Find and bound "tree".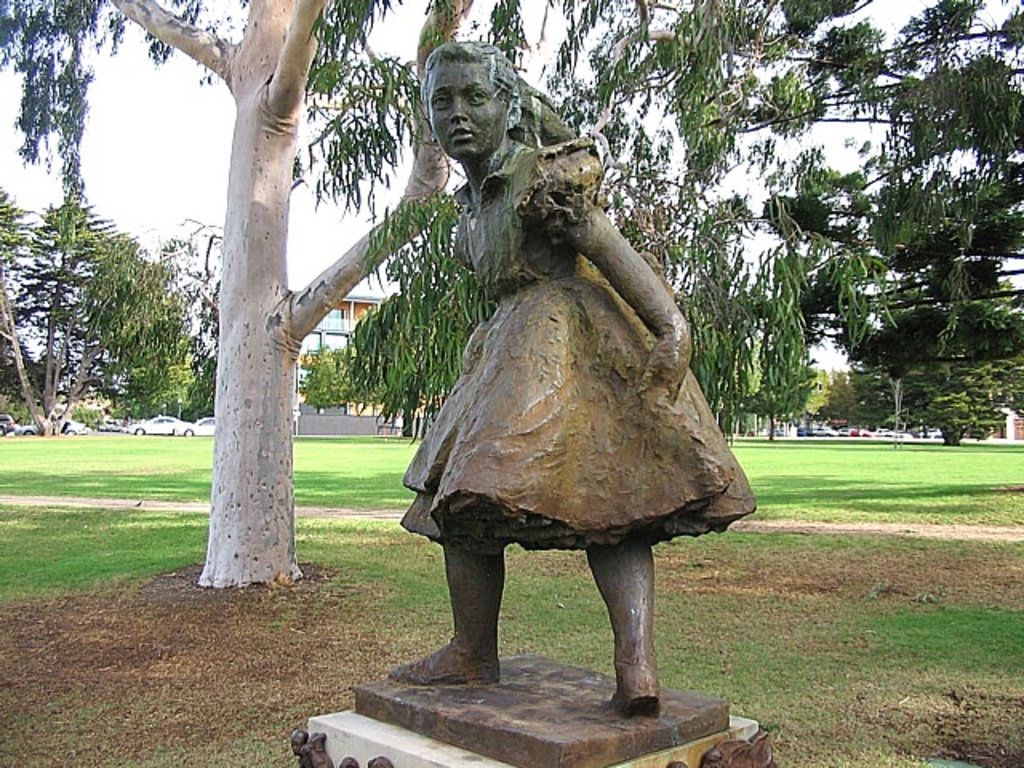
Bound: (795,368,835,434).
